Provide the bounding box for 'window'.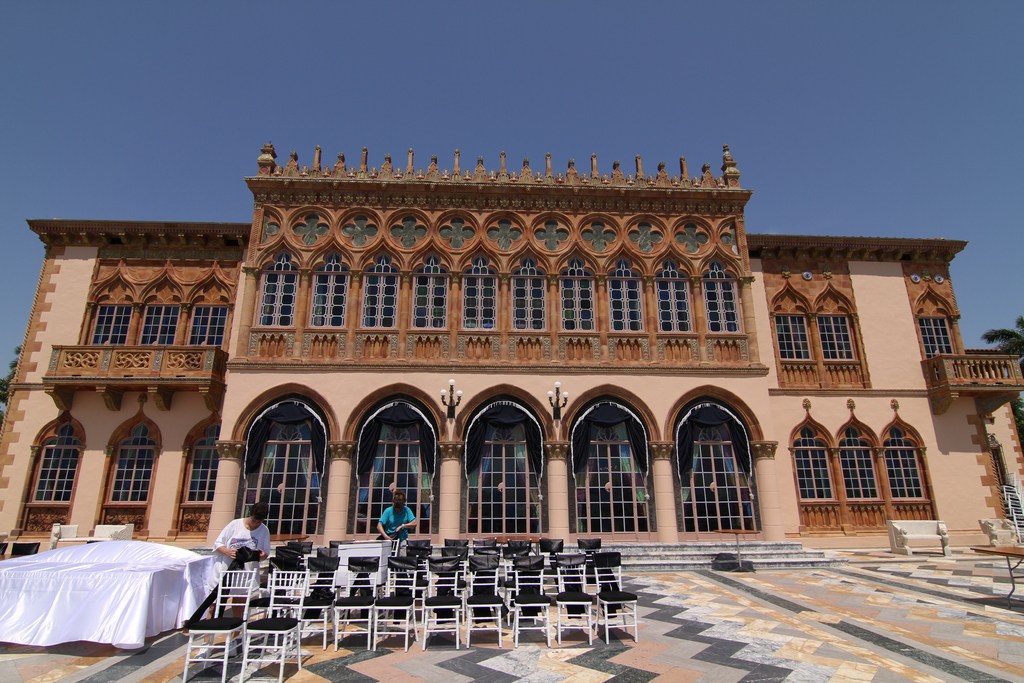
<bbox>766, 253, 872, 390</bbox>.
